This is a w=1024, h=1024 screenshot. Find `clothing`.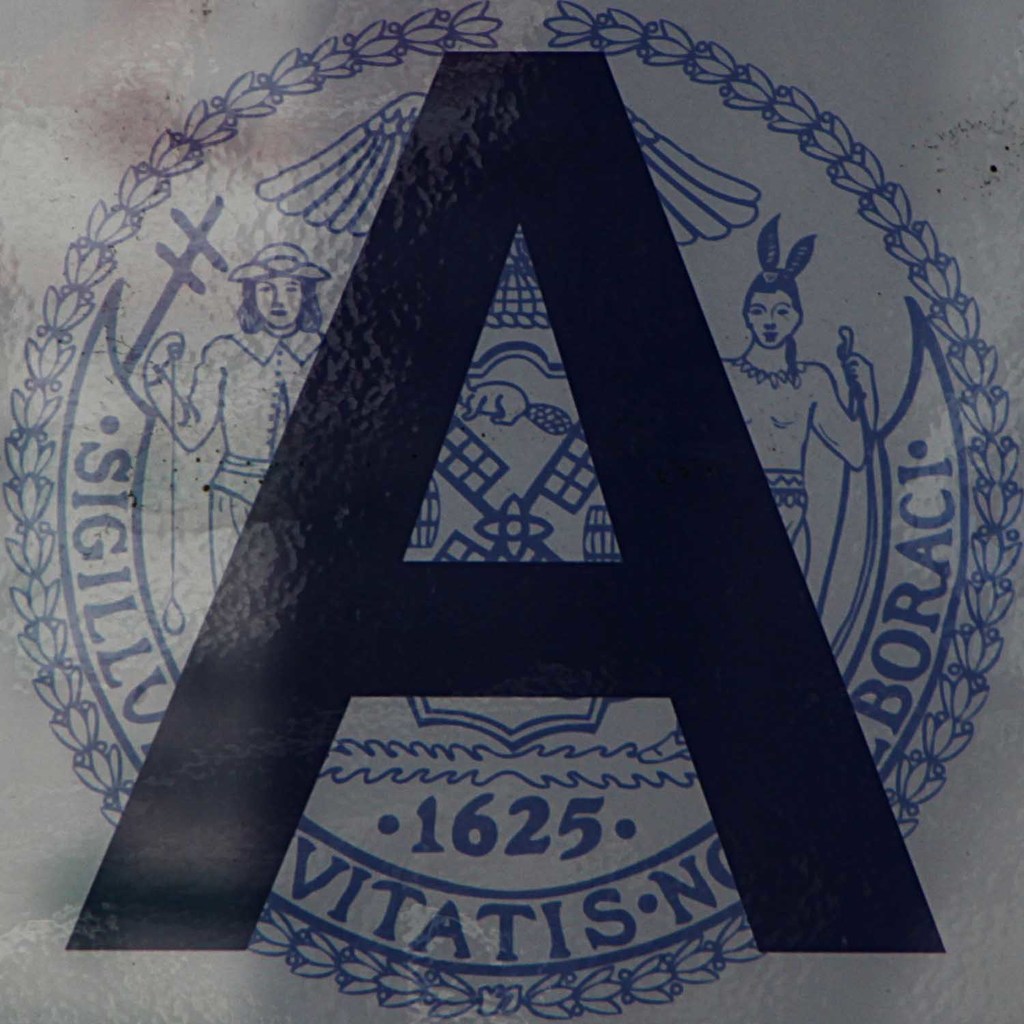
Bounding box: (left=731, top=352, right=877, bottom=571).
